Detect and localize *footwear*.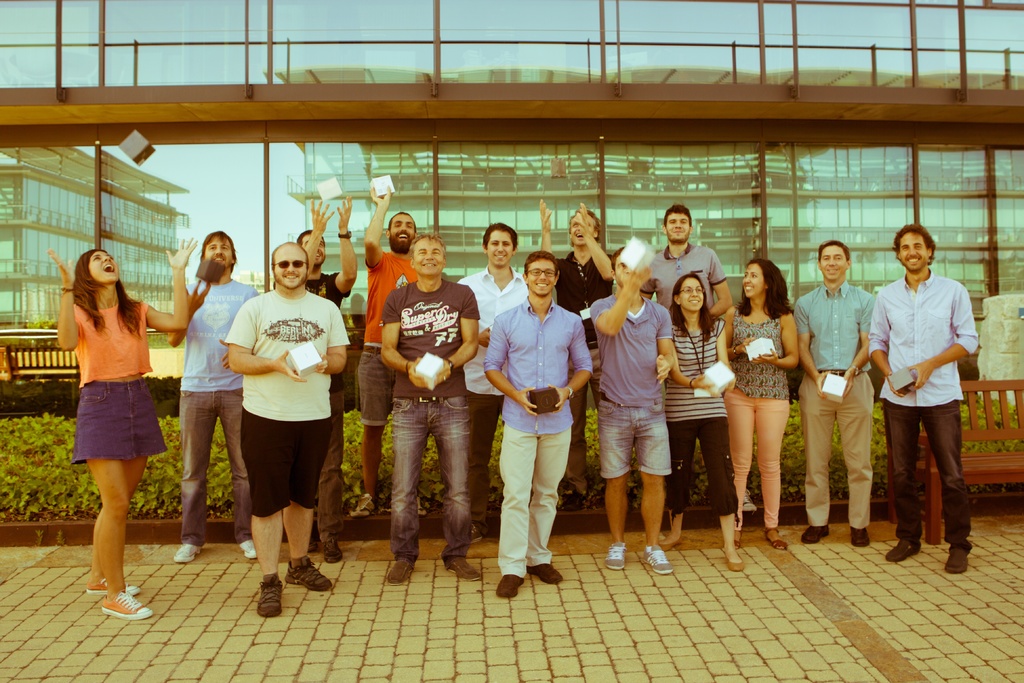
Localized at (172, 543, 201, 561).
